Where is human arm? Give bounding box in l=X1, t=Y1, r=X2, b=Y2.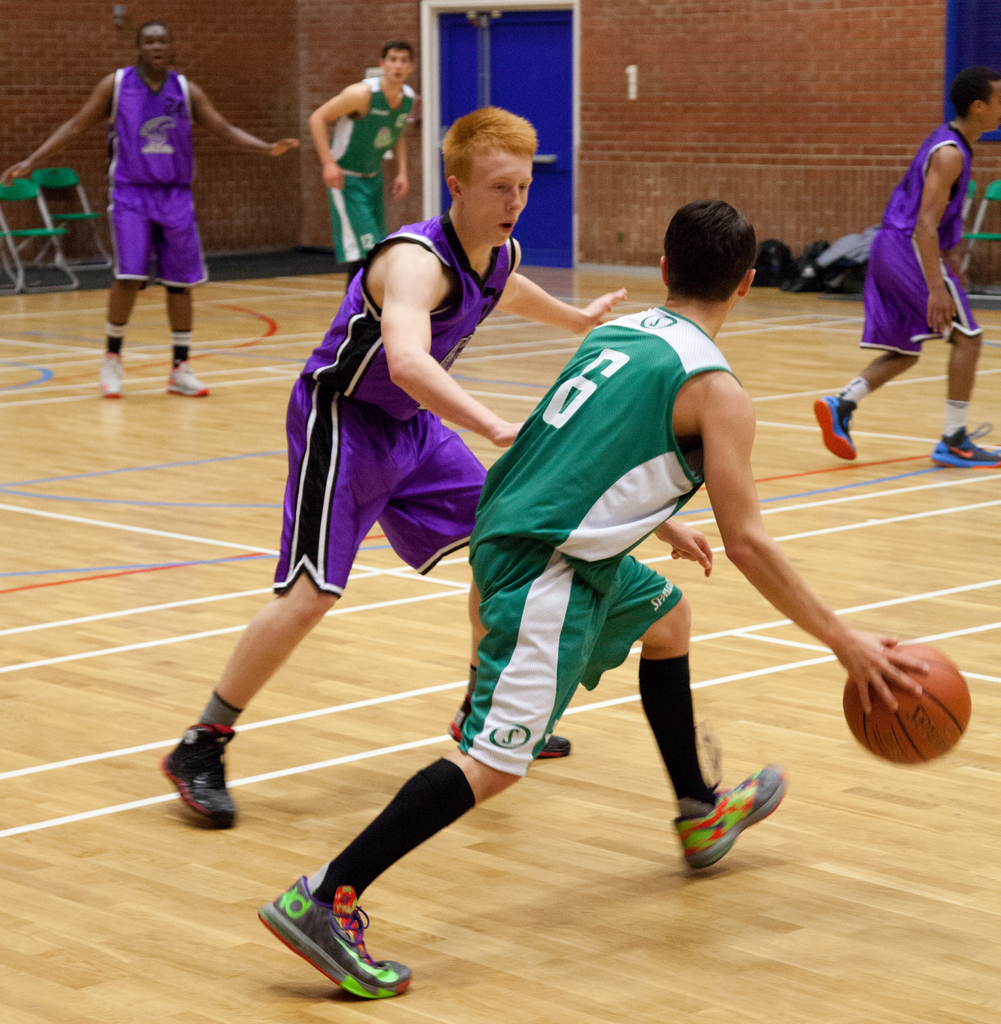
l=303, t=77, r=363, b=195.
